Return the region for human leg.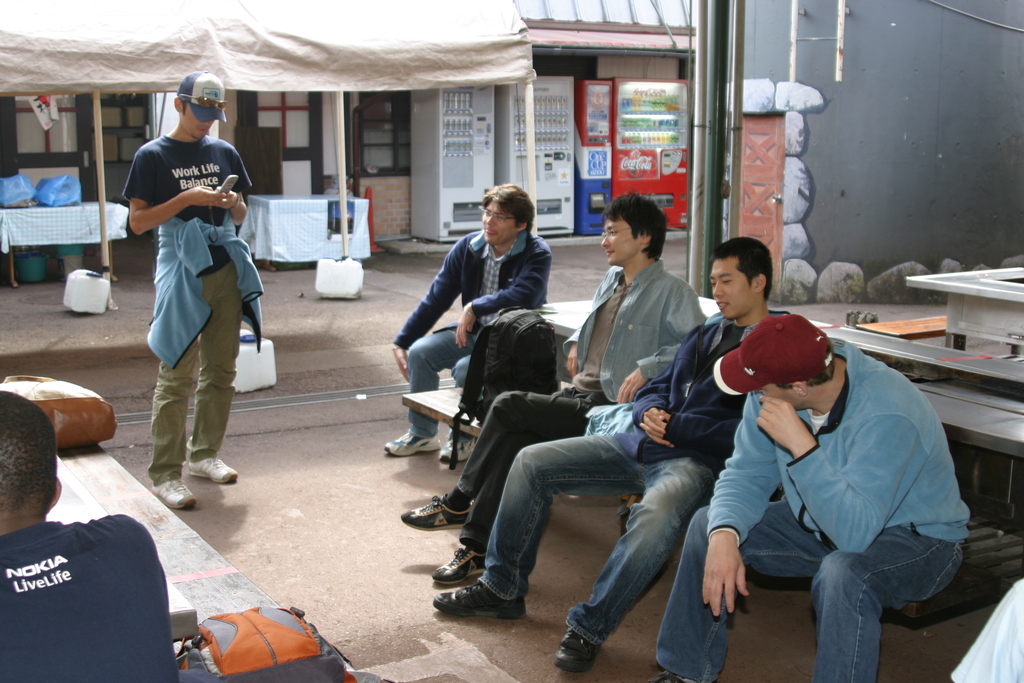
440, 331, 486, 462.
